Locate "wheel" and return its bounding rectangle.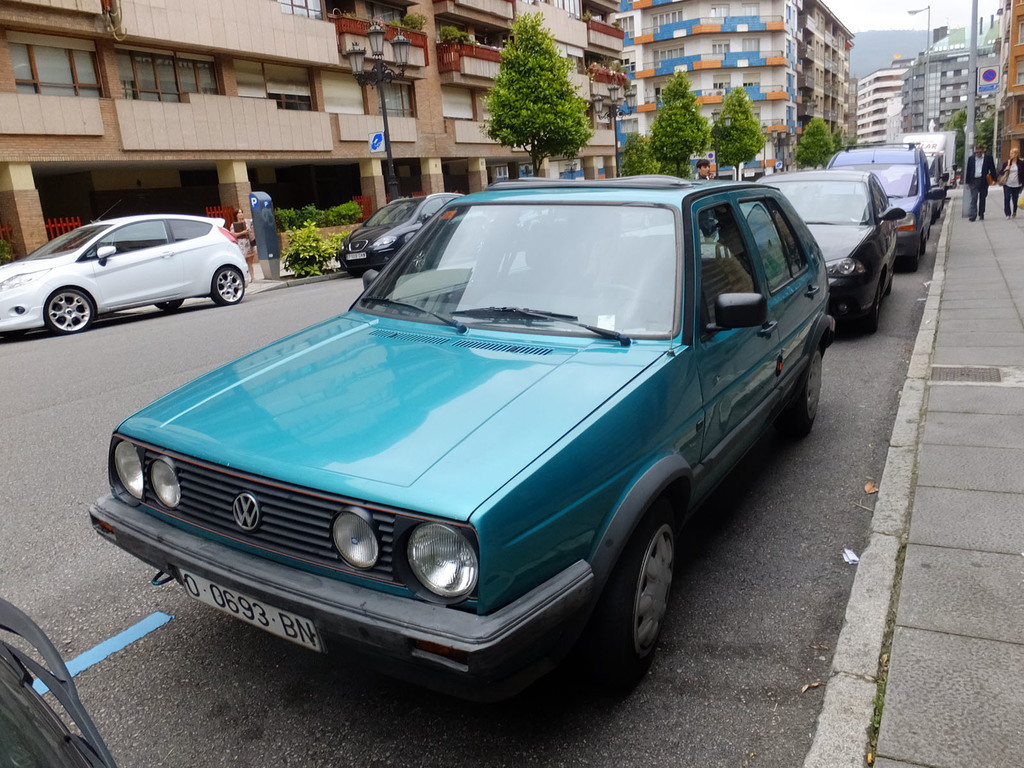
(902,234,923,270).
